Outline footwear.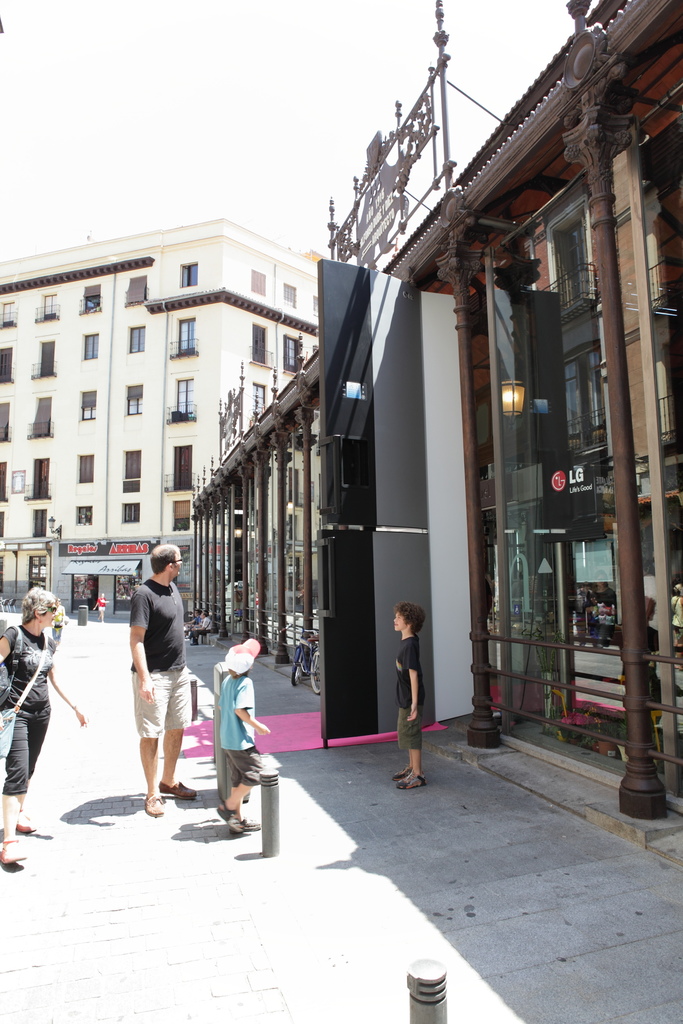
Outline: select_region(400, 767, 425, 791).
